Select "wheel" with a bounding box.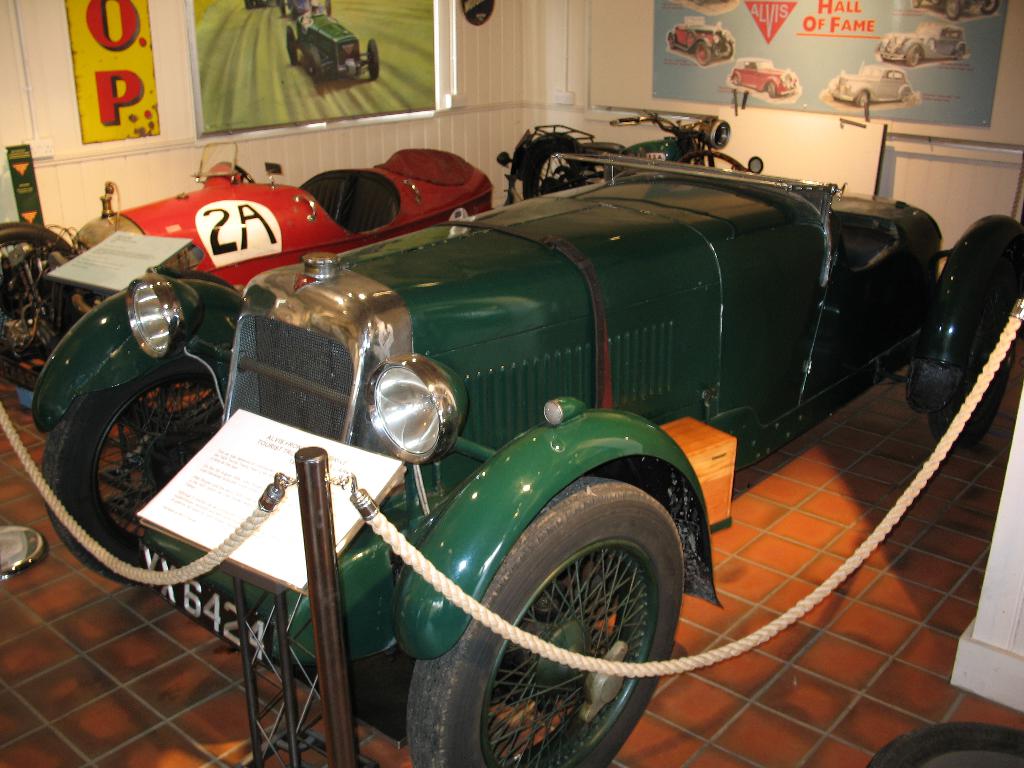
[219, 161, 256, 182].
